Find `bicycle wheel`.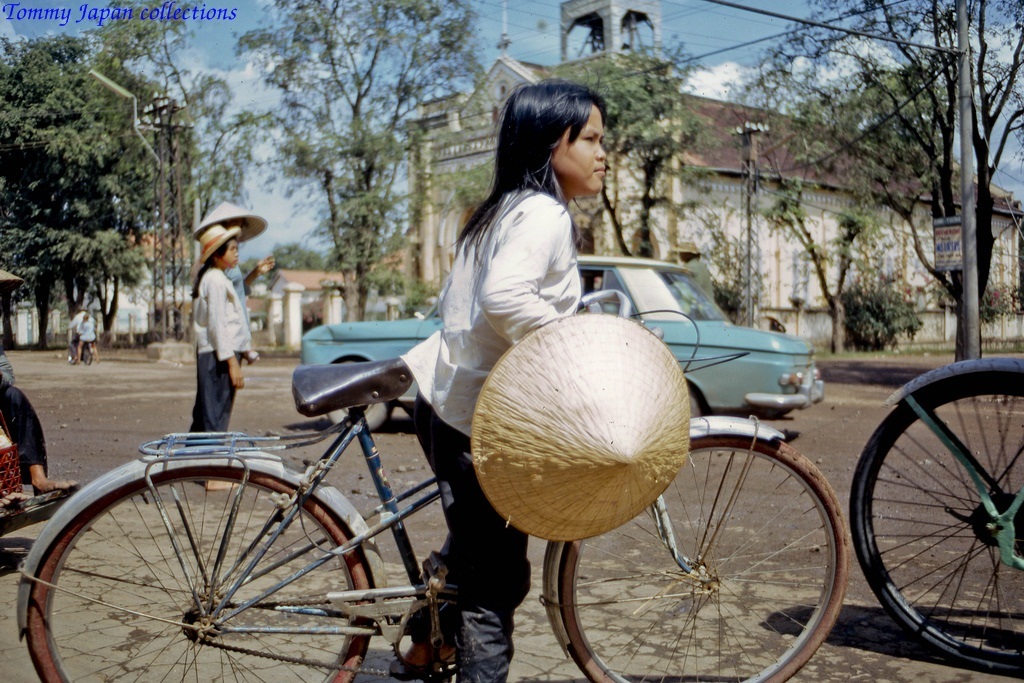
559 433 846 682.
